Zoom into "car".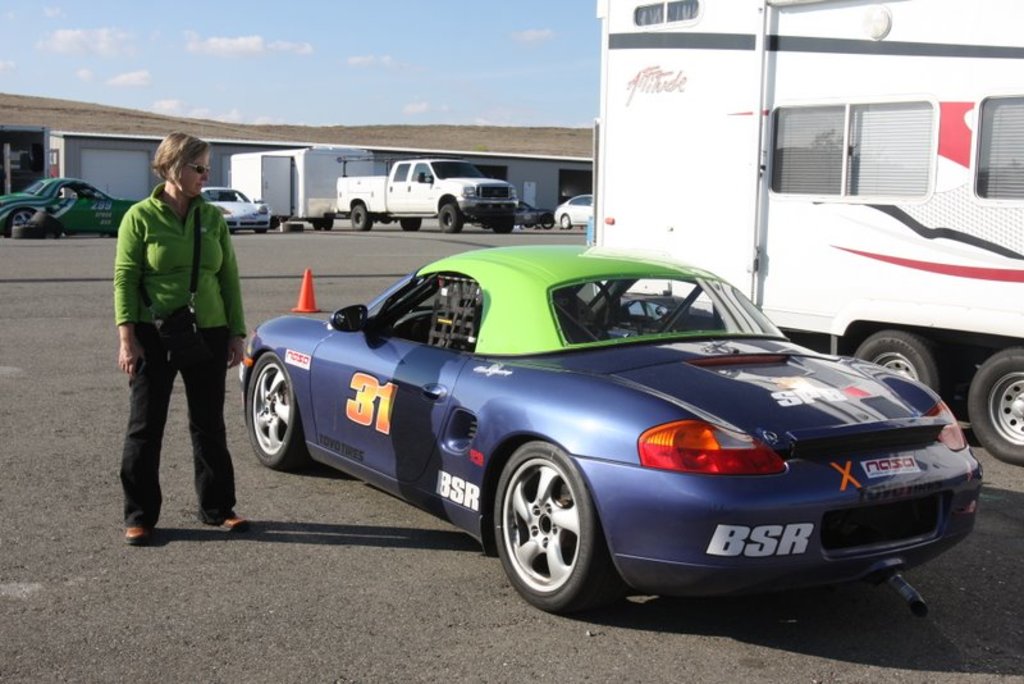
Zoom target: {"left": 520, "top": 199, "right": 549, "bottom": 227}.
